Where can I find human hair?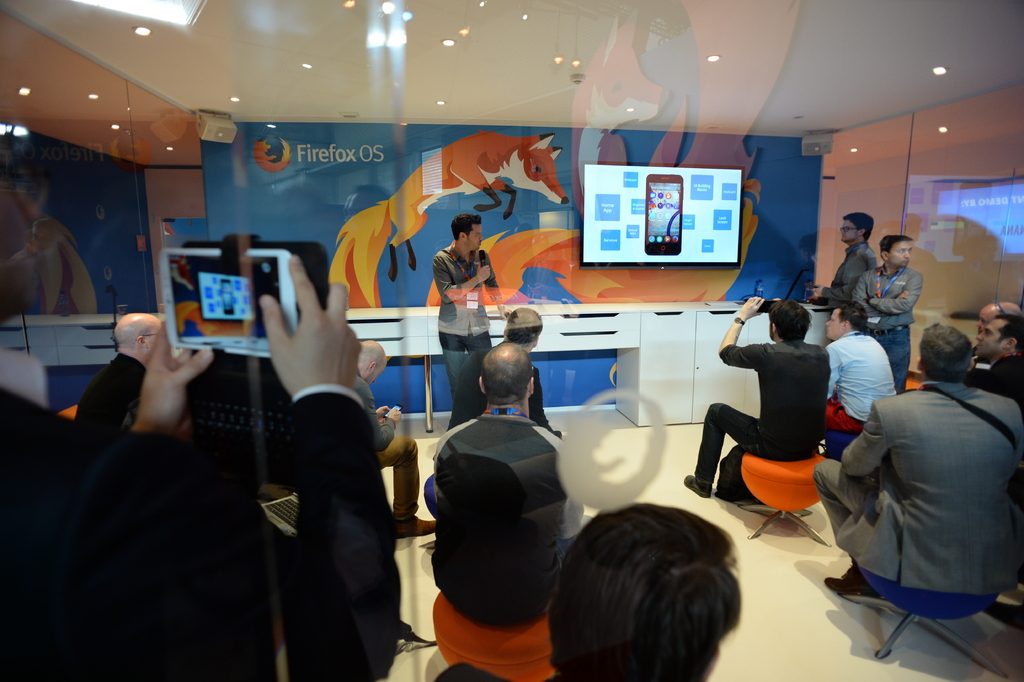
You can find it at (x1=847, y1=212, x2=876, y2=242).
